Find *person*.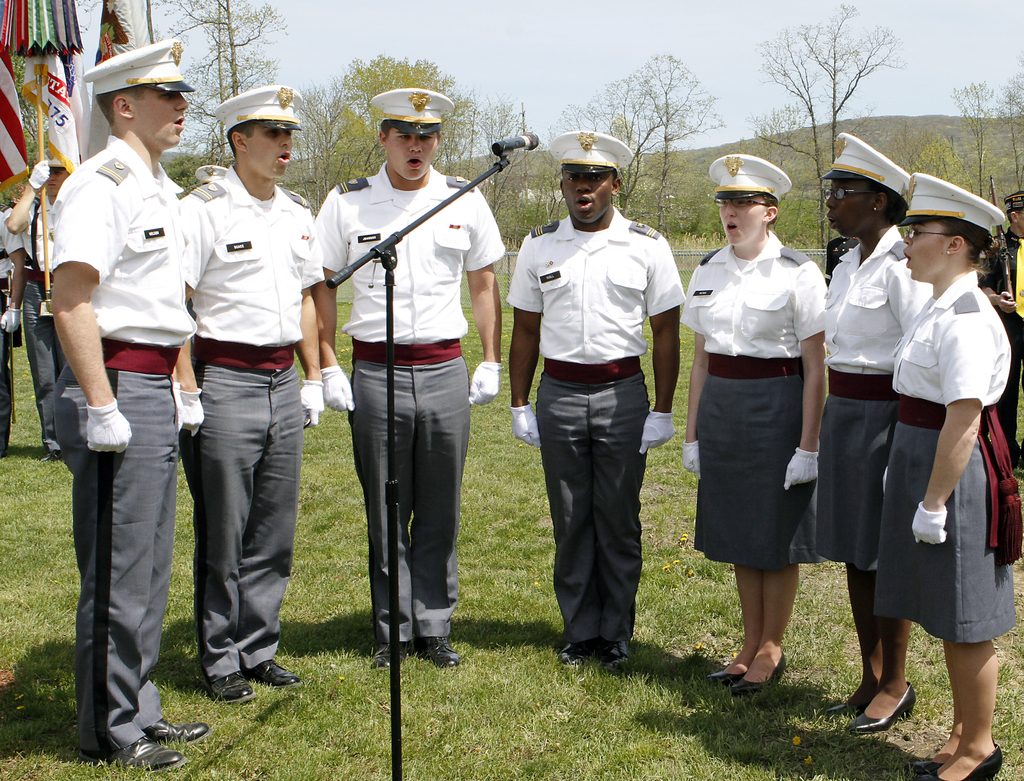
(972, 186, 1023, 554).
